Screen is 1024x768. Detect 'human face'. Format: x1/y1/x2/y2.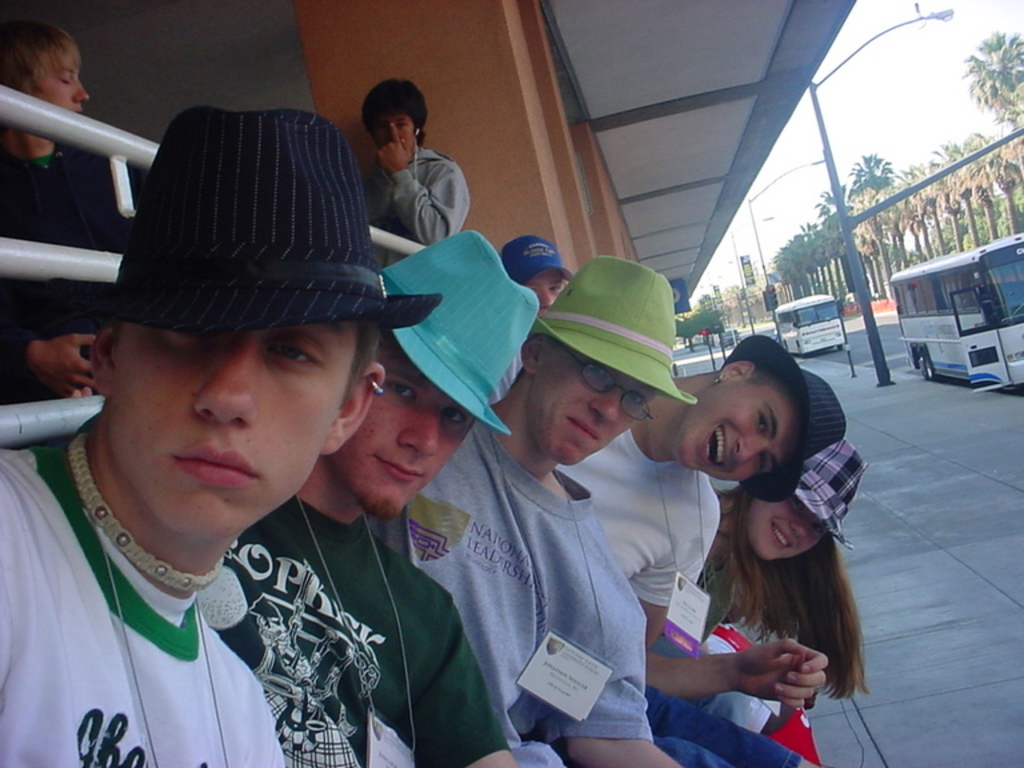
517/267/568/320.
